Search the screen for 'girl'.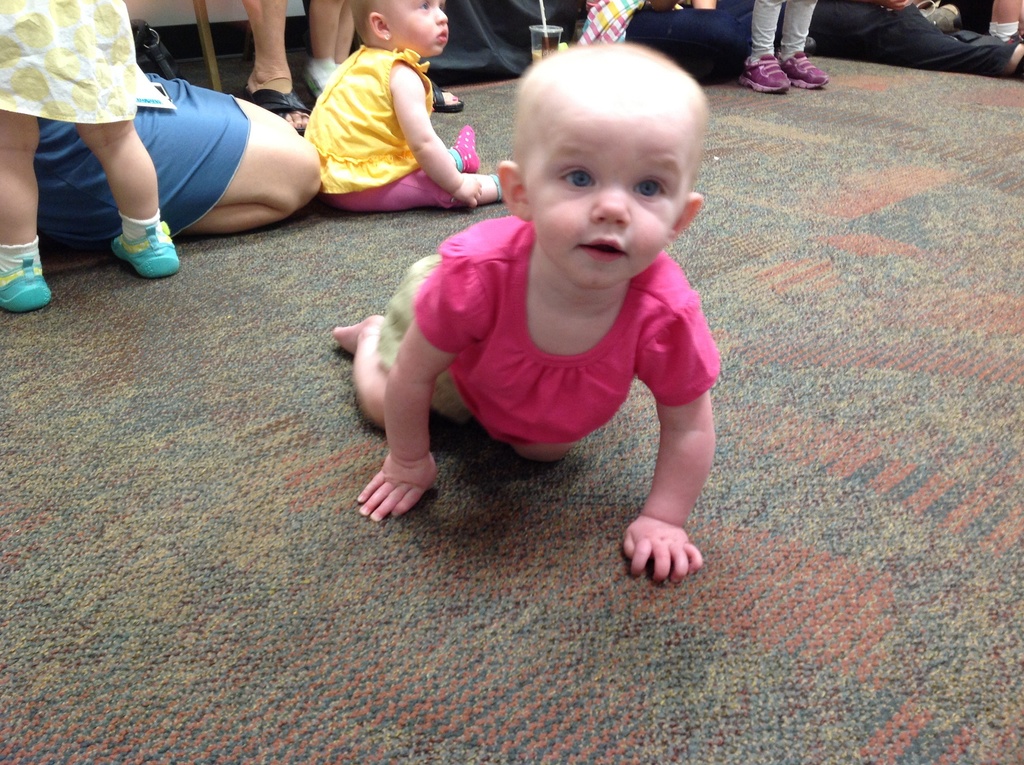
Found at bbox(331, 44, 719, 579).
